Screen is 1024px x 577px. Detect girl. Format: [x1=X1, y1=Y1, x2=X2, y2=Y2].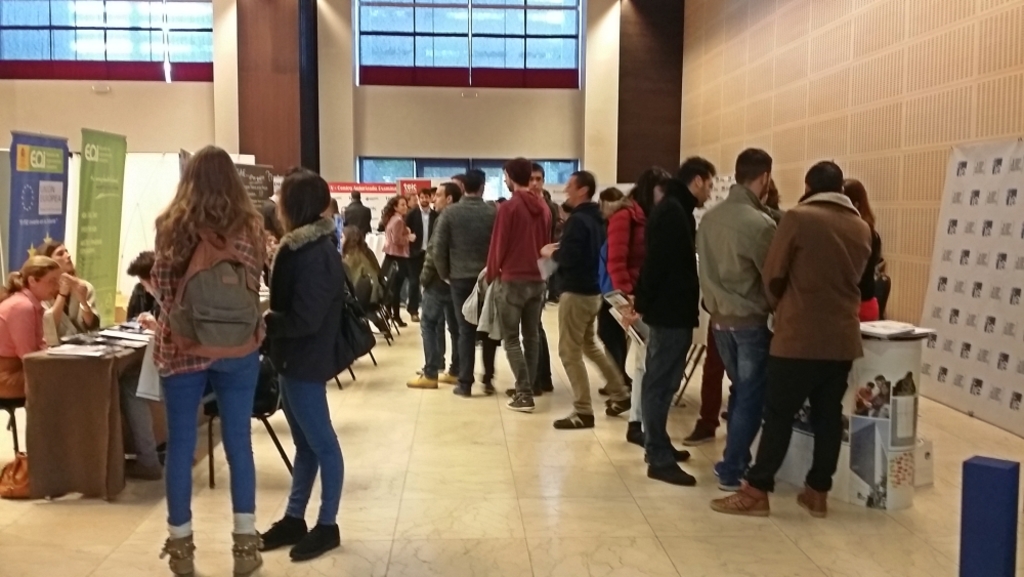
[x1=150, y1=140, x2=266, y2=576].
